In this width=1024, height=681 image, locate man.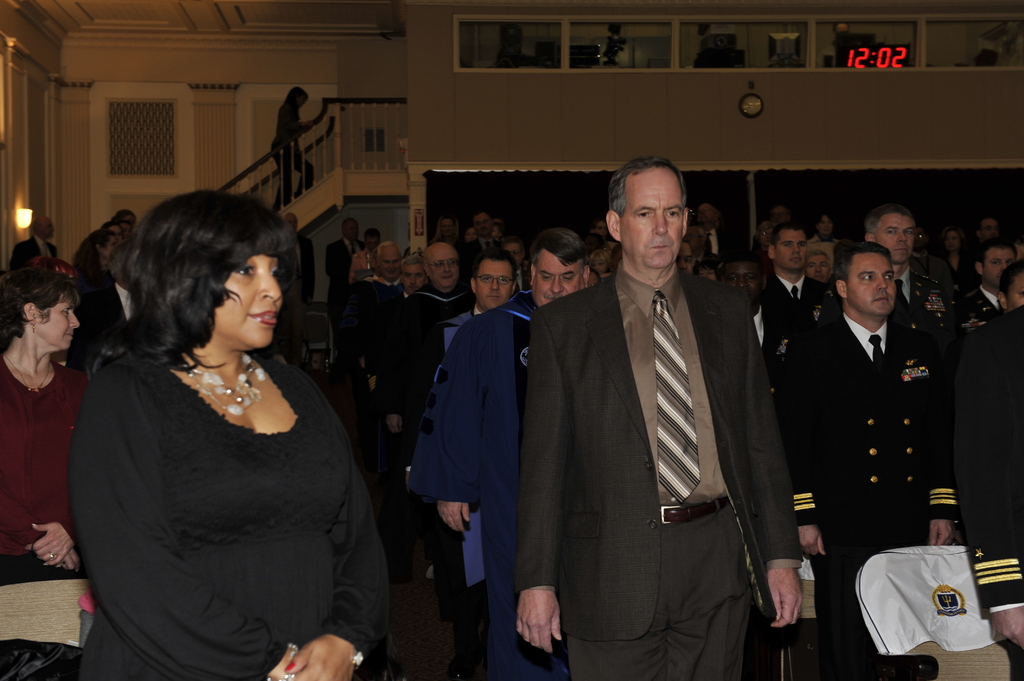
Bounding box: [368,259,433,328].
